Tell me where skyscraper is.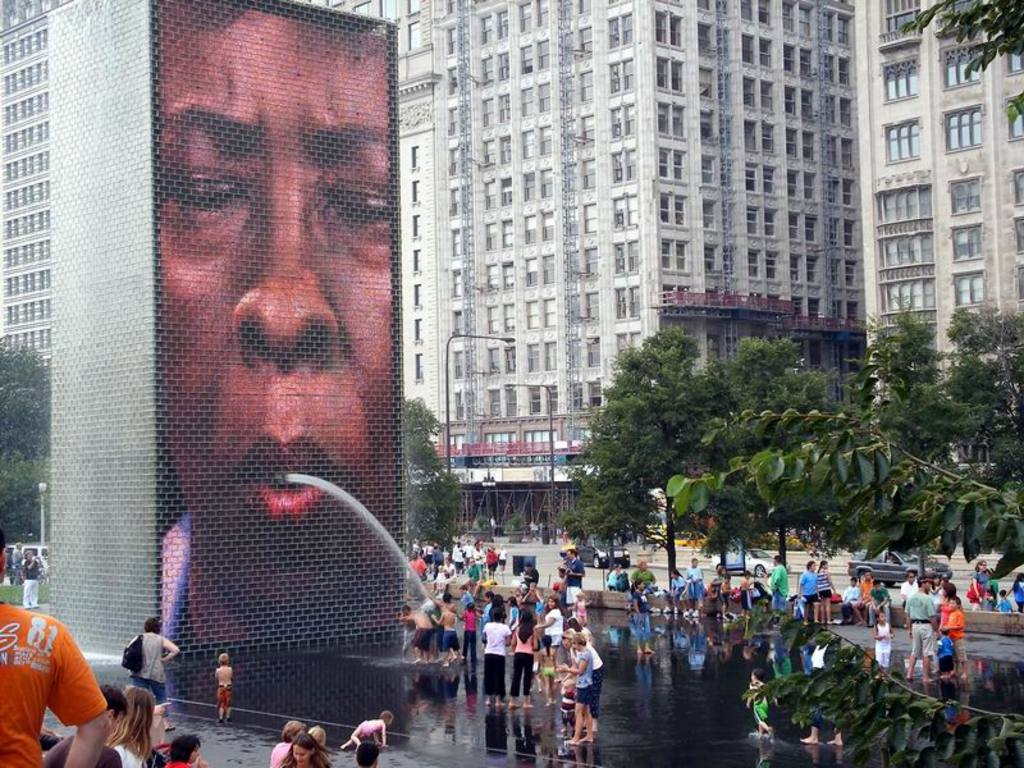
skyscraper is at [x1=311, y1=0, x2=435, y2=458].
